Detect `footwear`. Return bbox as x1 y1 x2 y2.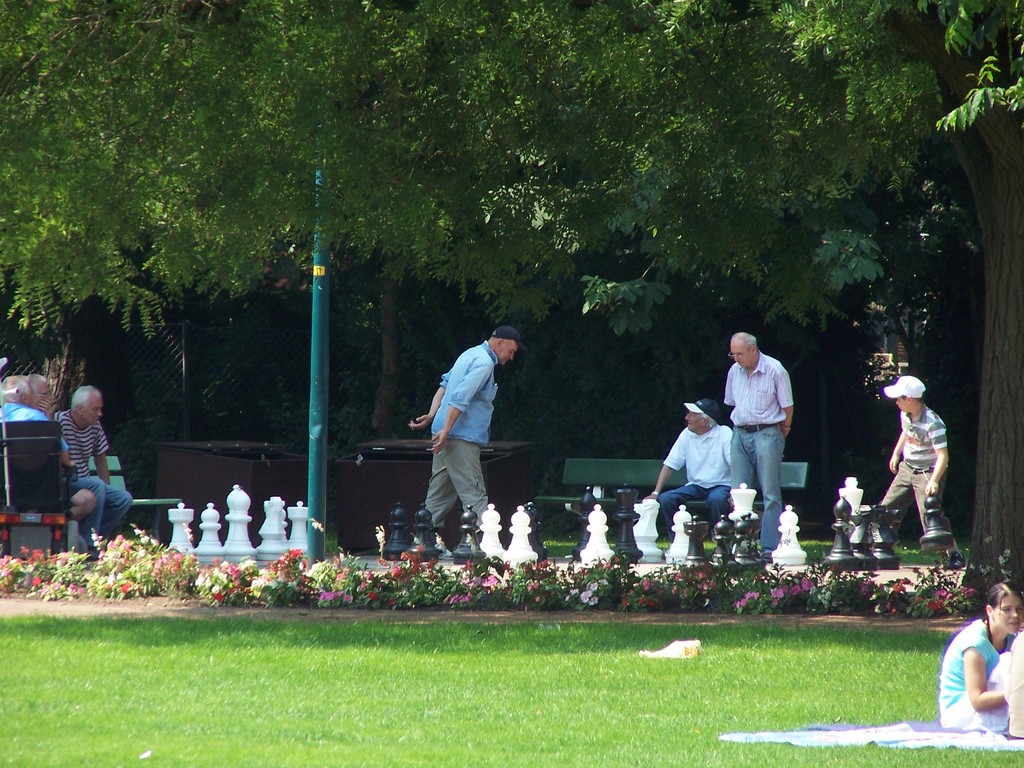
708 548 719 565.
